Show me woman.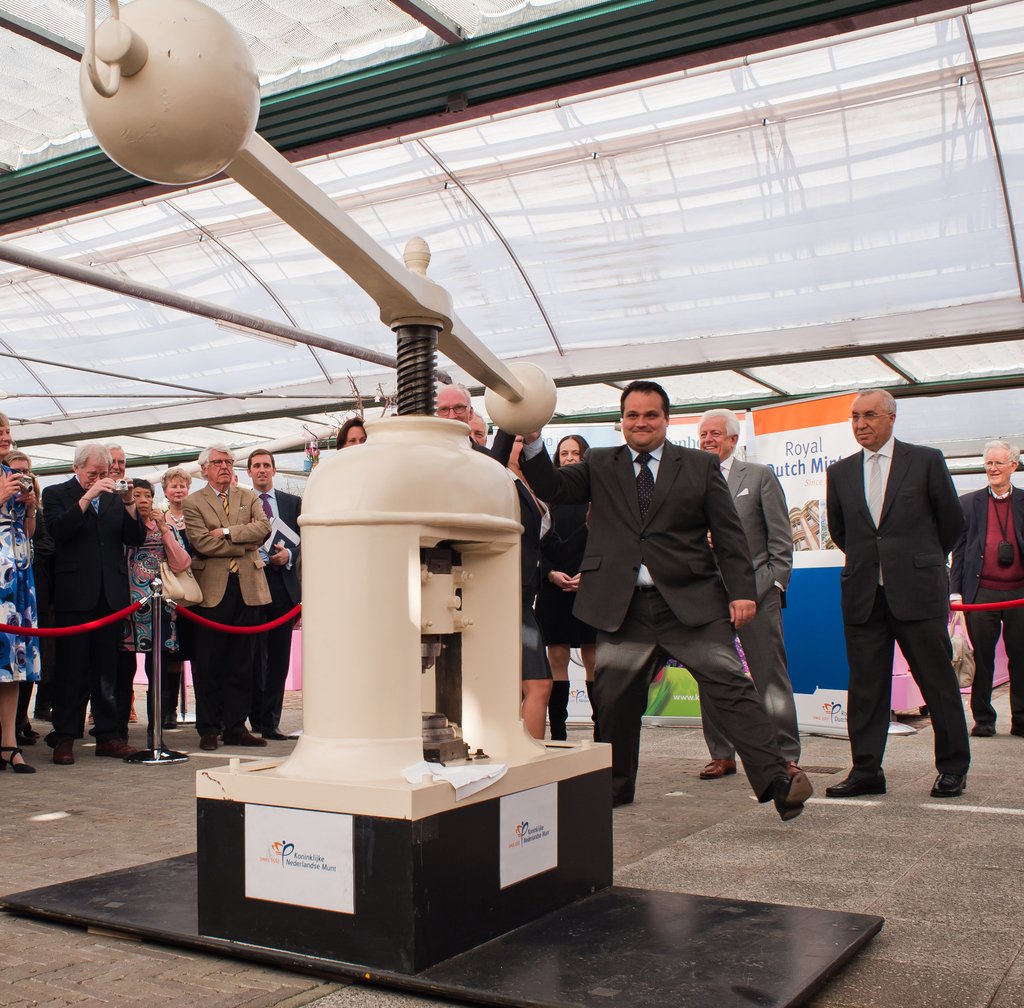
woman is here: 505,436,559,741.
